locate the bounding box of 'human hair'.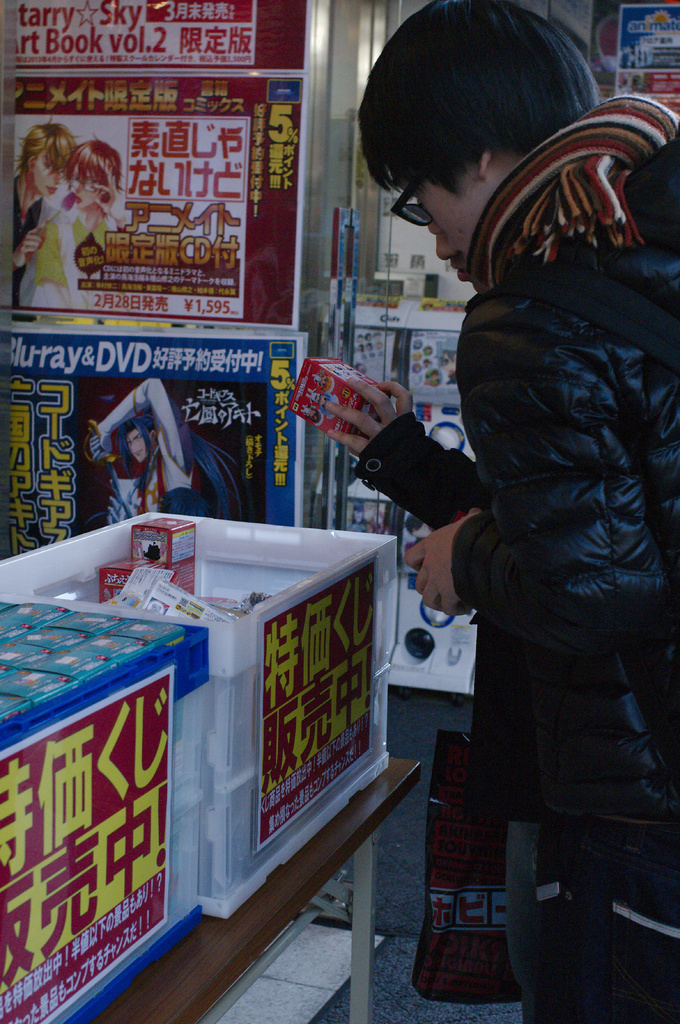
Bounding box: 11, 116, 79, 180.
